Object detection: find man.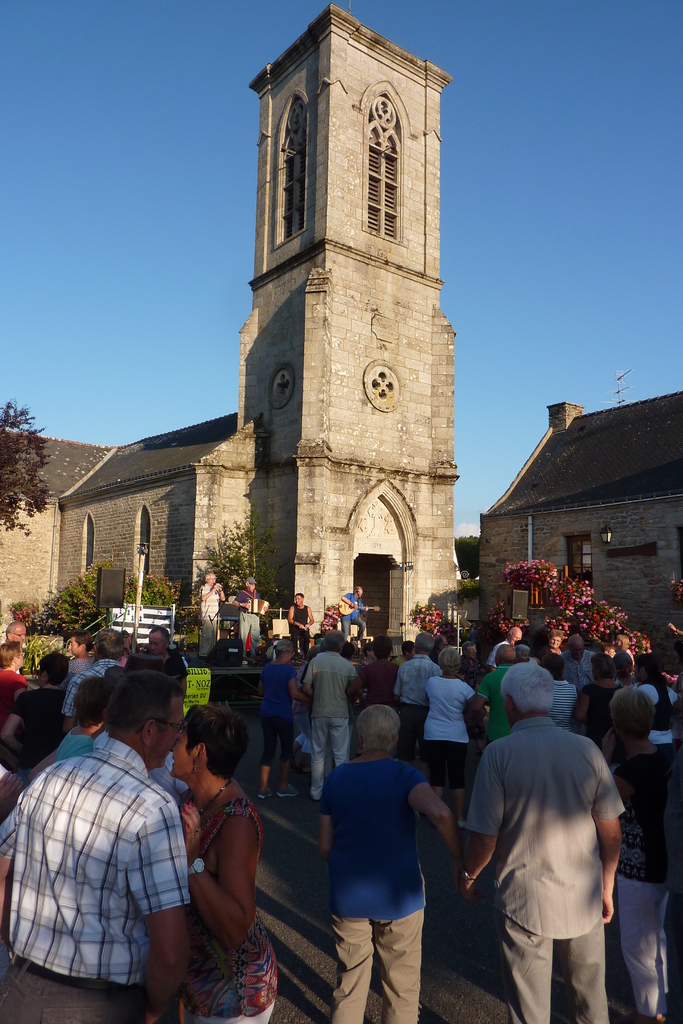
locate(140, 627, 190, 705).
